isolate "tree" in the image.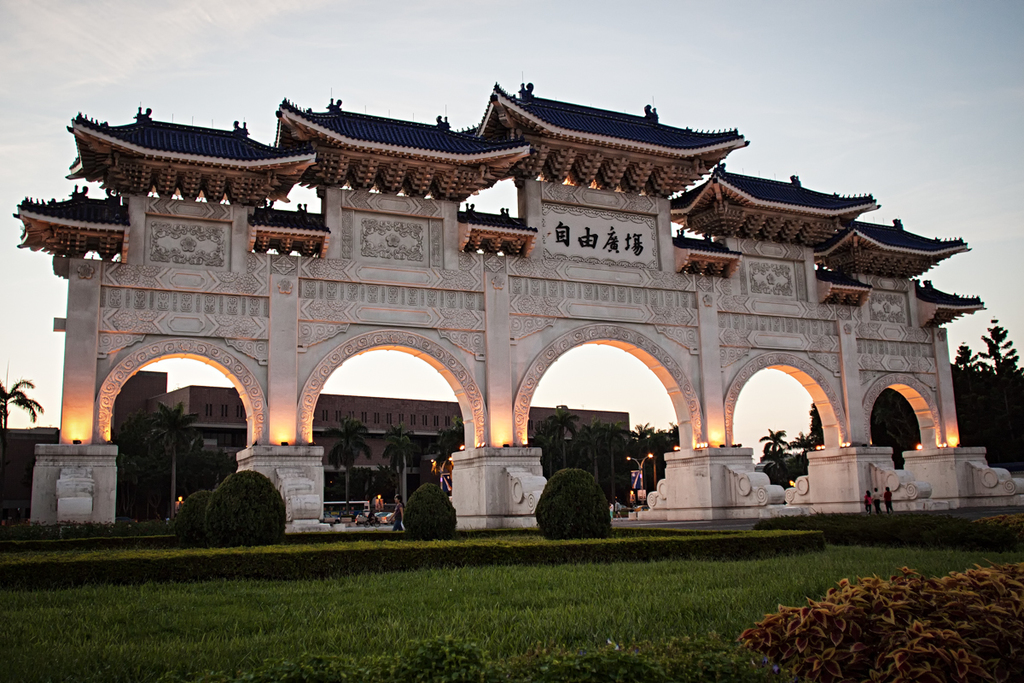
Isolated region: pyautogui.locateOnScreen(945, 309, 1023, 458).
